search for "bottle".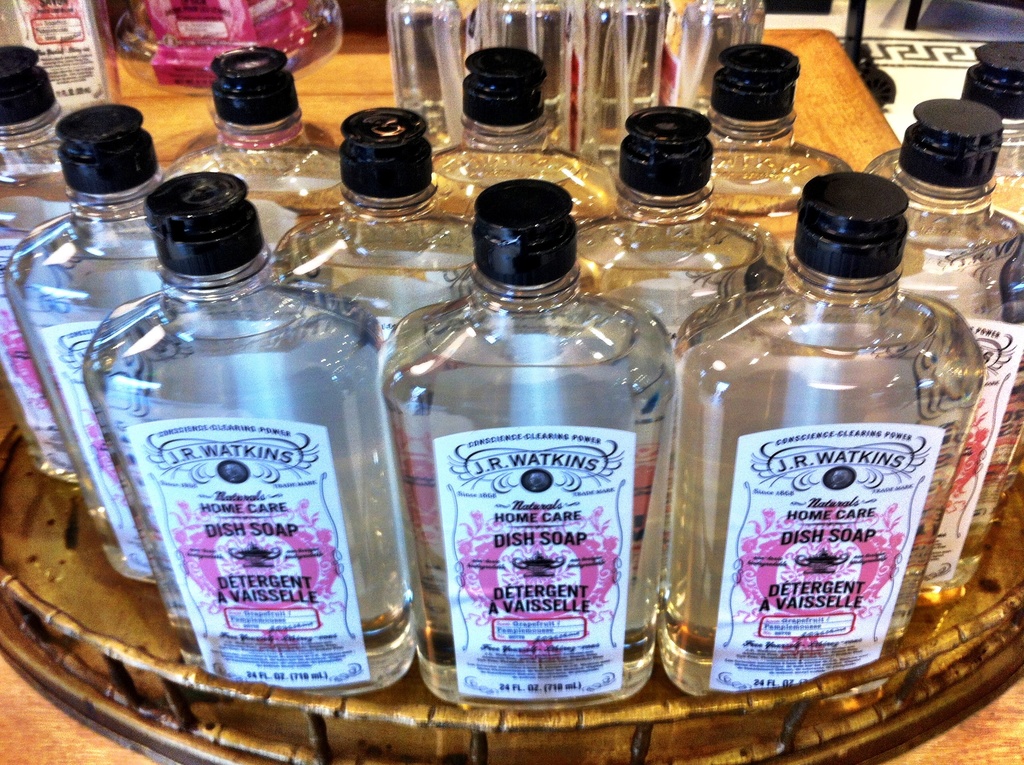
Found at [557, 103, 782, 439].
